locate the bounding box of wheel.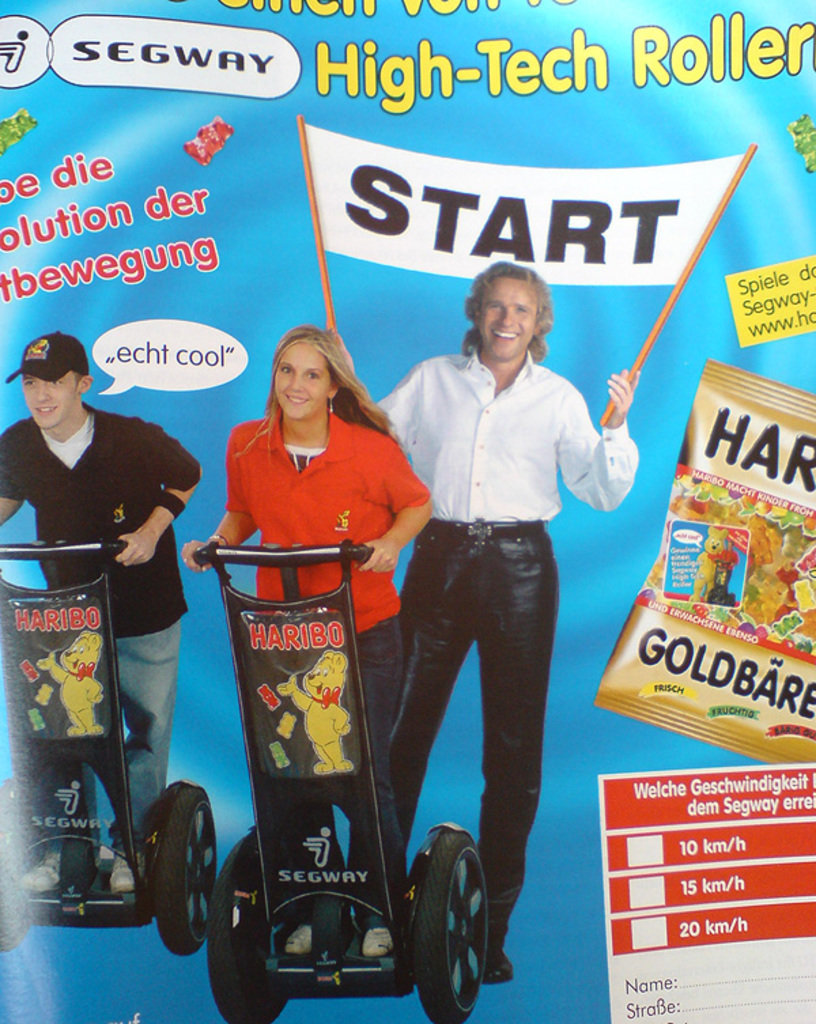
Bounding box: [x1=154, y1=783, x2=219, y2=955].
